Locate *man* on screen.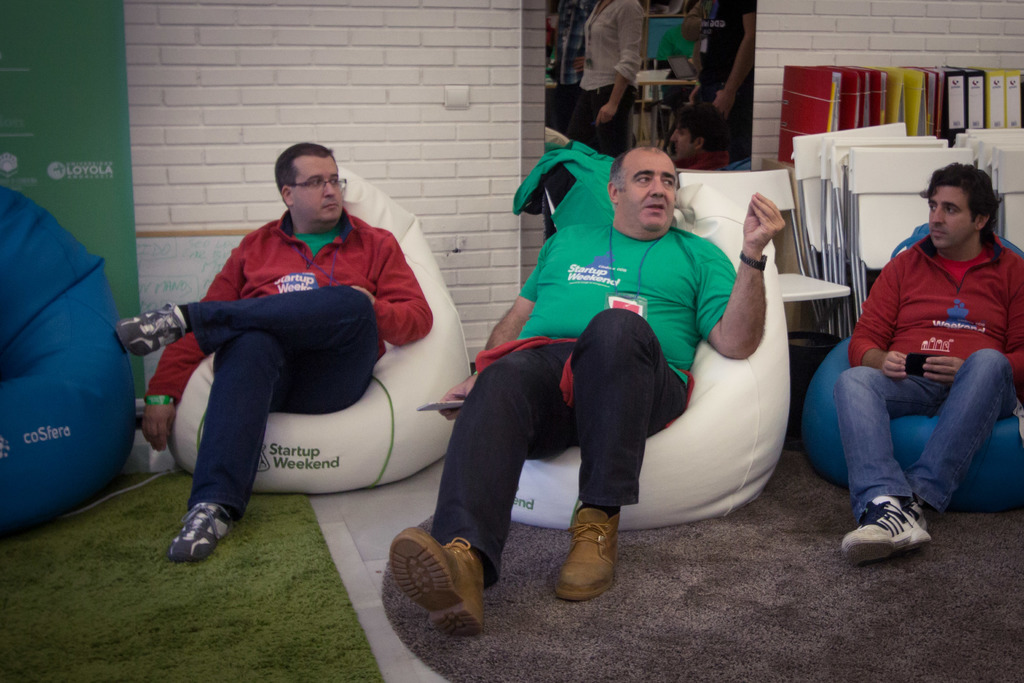
On screen at 672, 102, 733, 173.
